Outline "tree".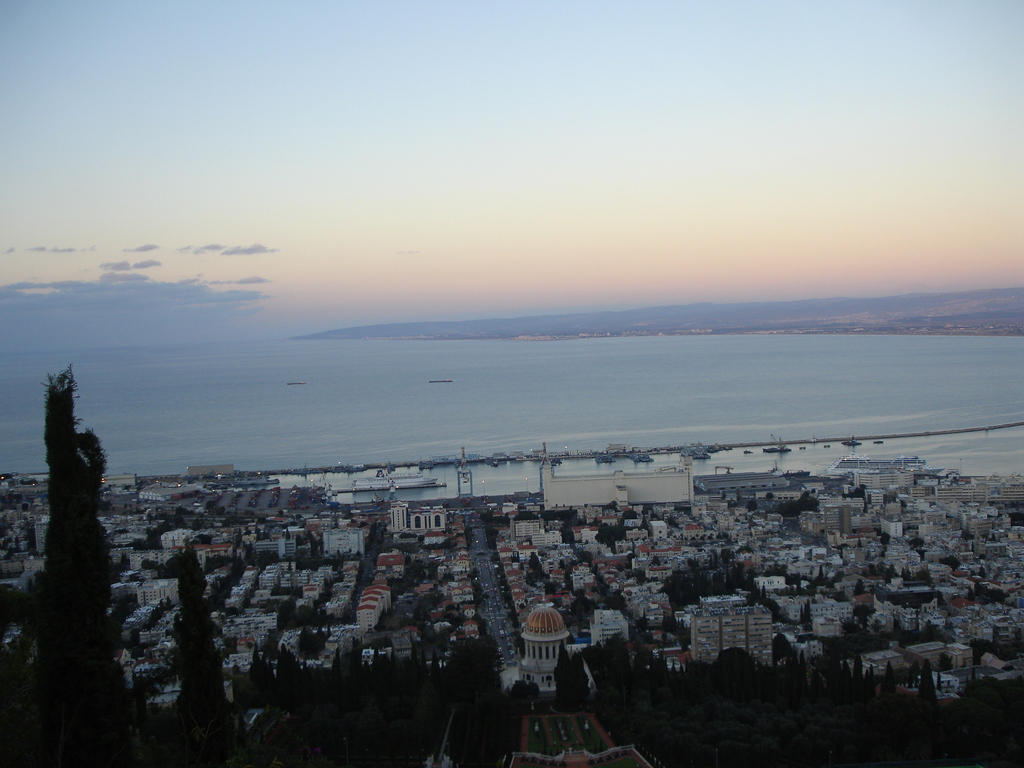
Outline: 260/643/513/767.
